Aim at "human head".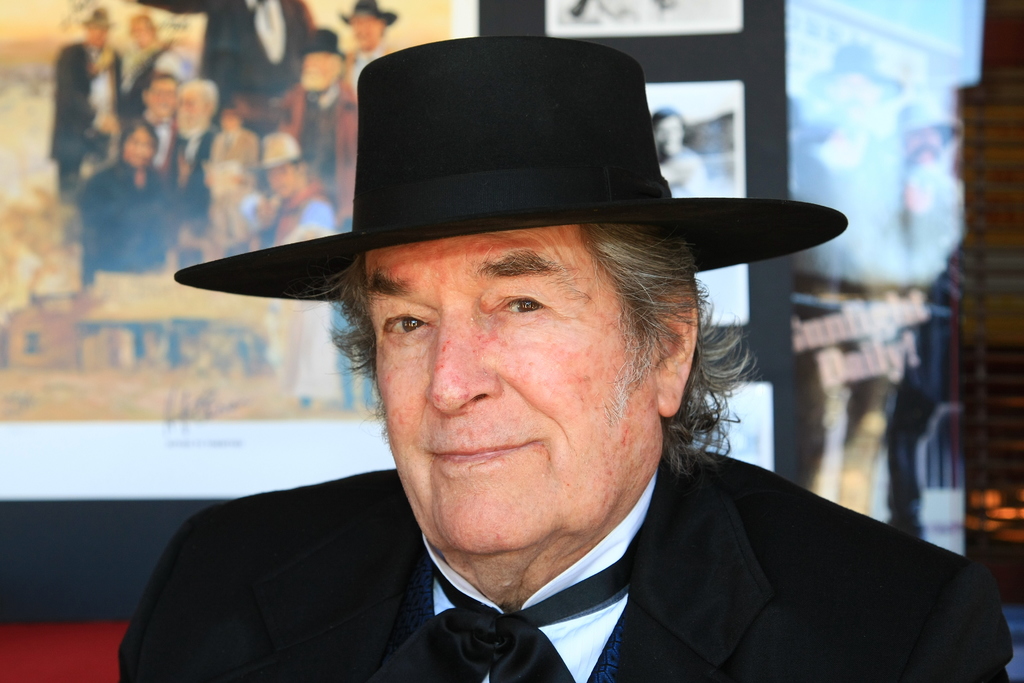
Aimed at bbox(218, 101, 244, 135).
